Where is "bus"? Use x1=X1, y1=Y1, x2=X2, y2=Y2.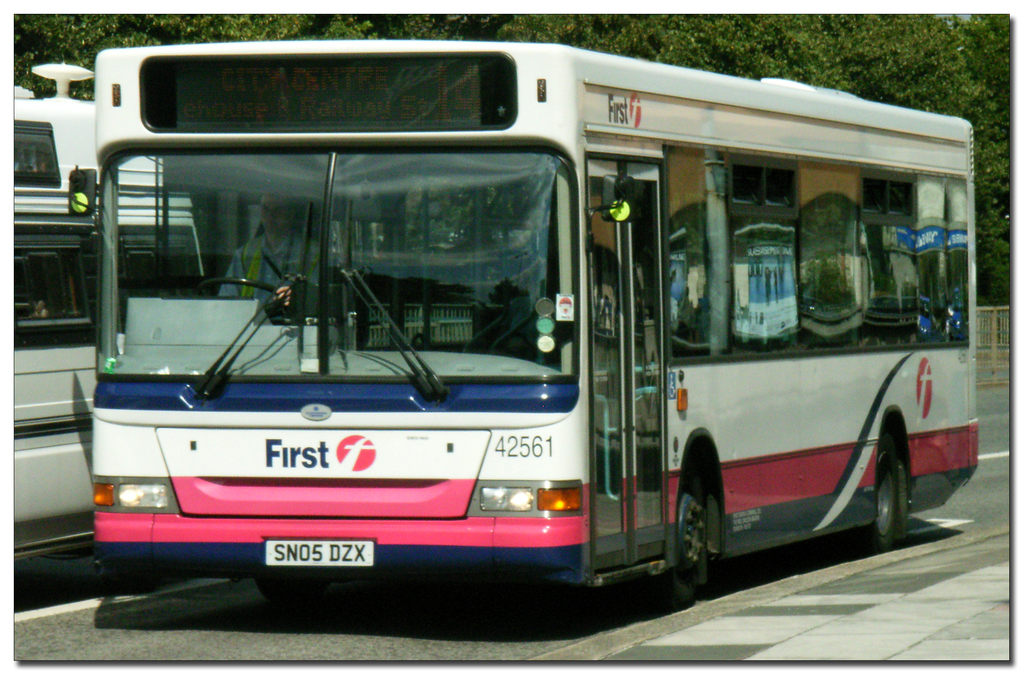
x1=70, y1=38, x2=980, y2=609.
